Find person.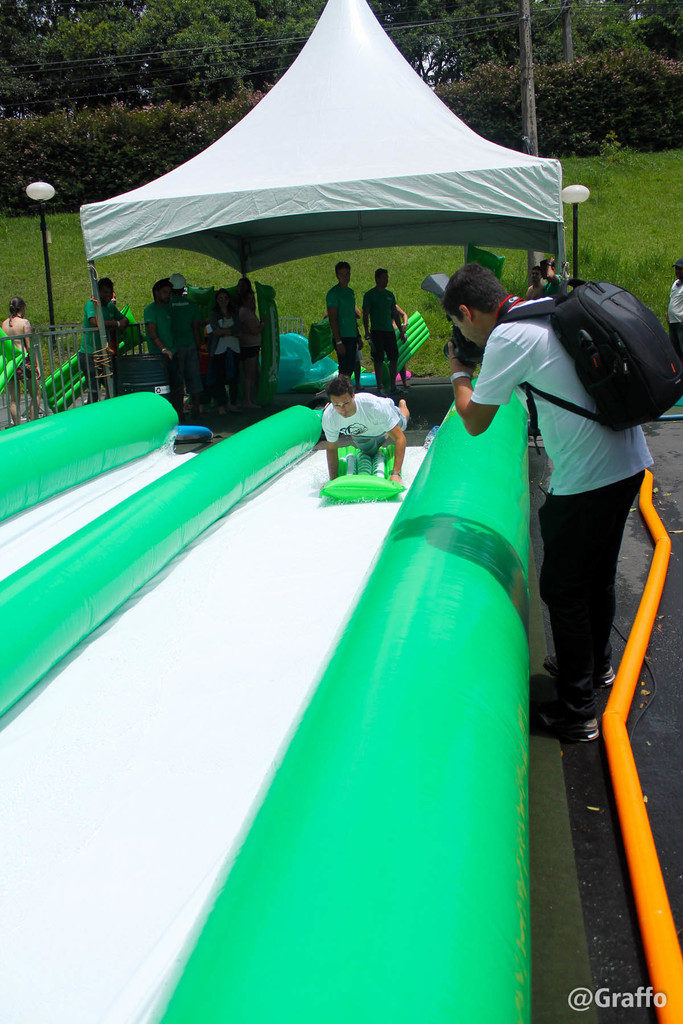
select_region(442, 270, 632, 740).
